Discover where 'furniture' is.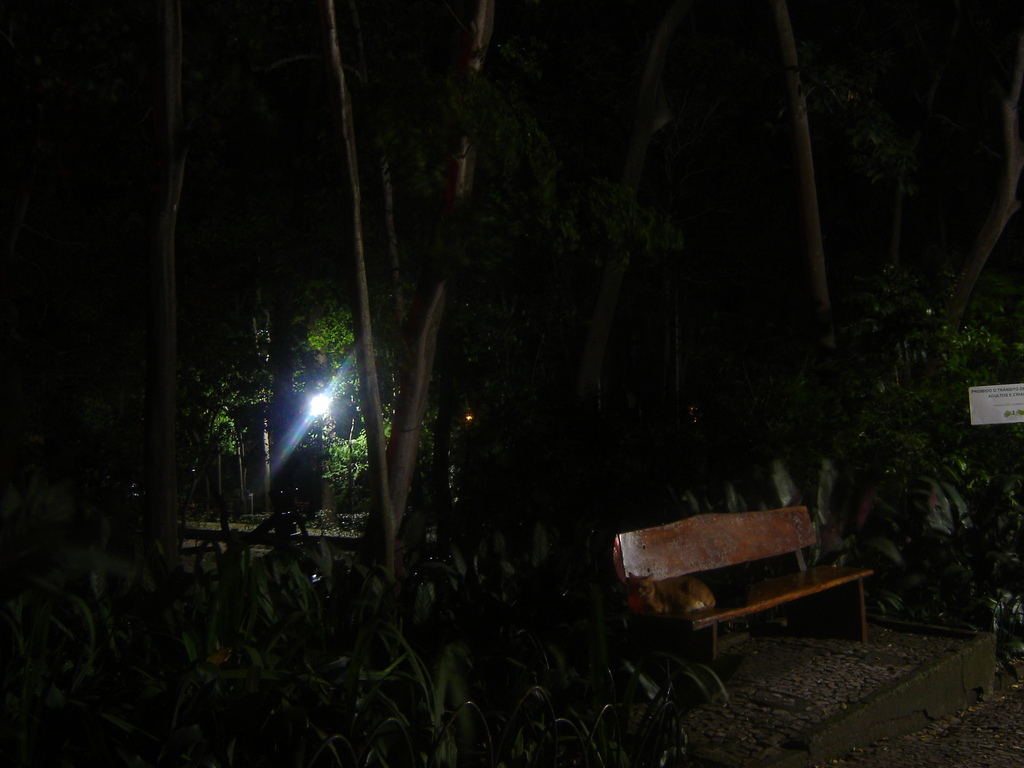
Discovered at left=611, top=506, right=879, bottom=671.
